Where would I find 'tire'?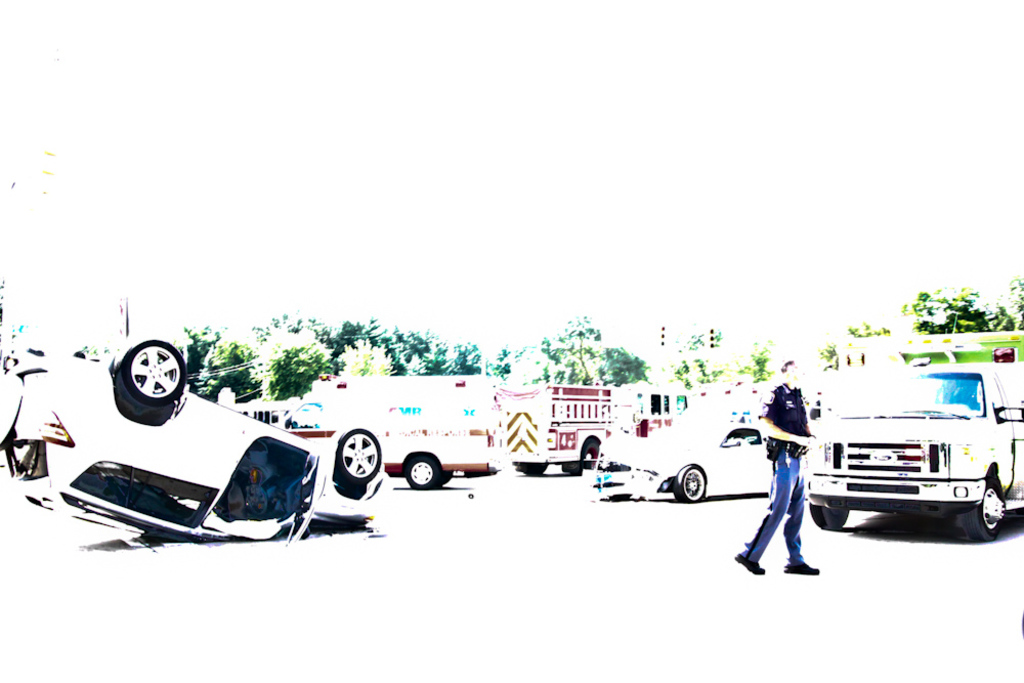
At {"x1": 521, "y1": 464, "x2": 548, "y2": 477}.
